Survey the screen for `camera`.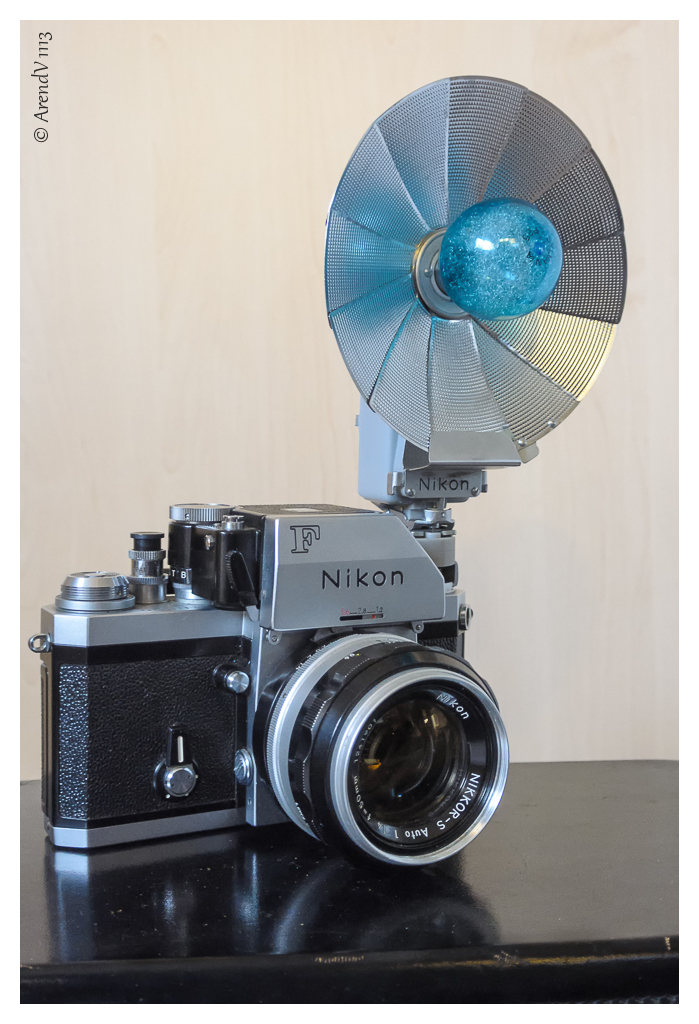
Survey found: pyautogui.locateOnScreen(19, 374, 540, 877).
